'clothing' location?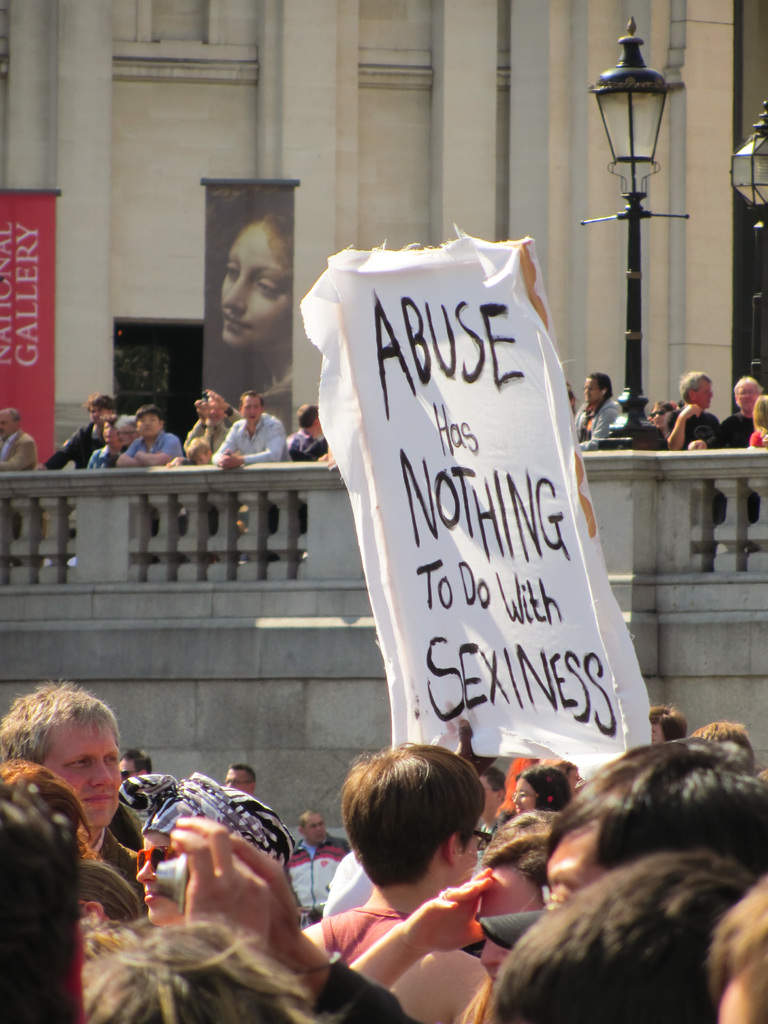
box=[70, 834, 149, 915]
